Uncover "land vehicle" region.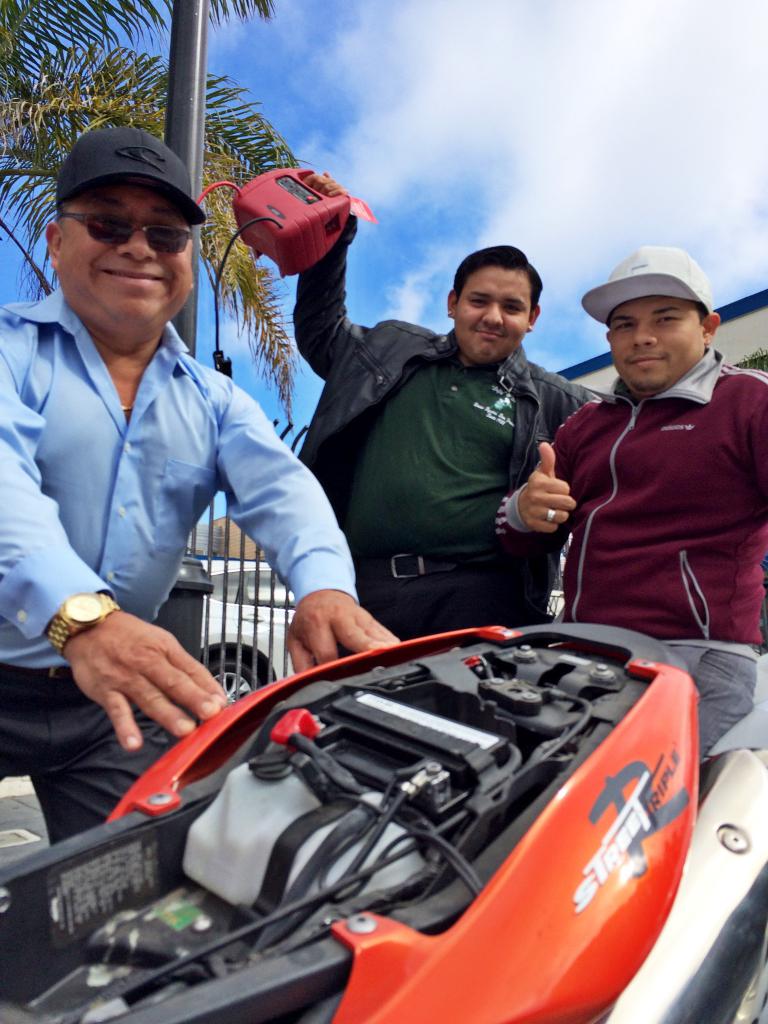
Uncovered: {"x1": 0, "y1": 517, "x2": 764, "y2": 1009}.
